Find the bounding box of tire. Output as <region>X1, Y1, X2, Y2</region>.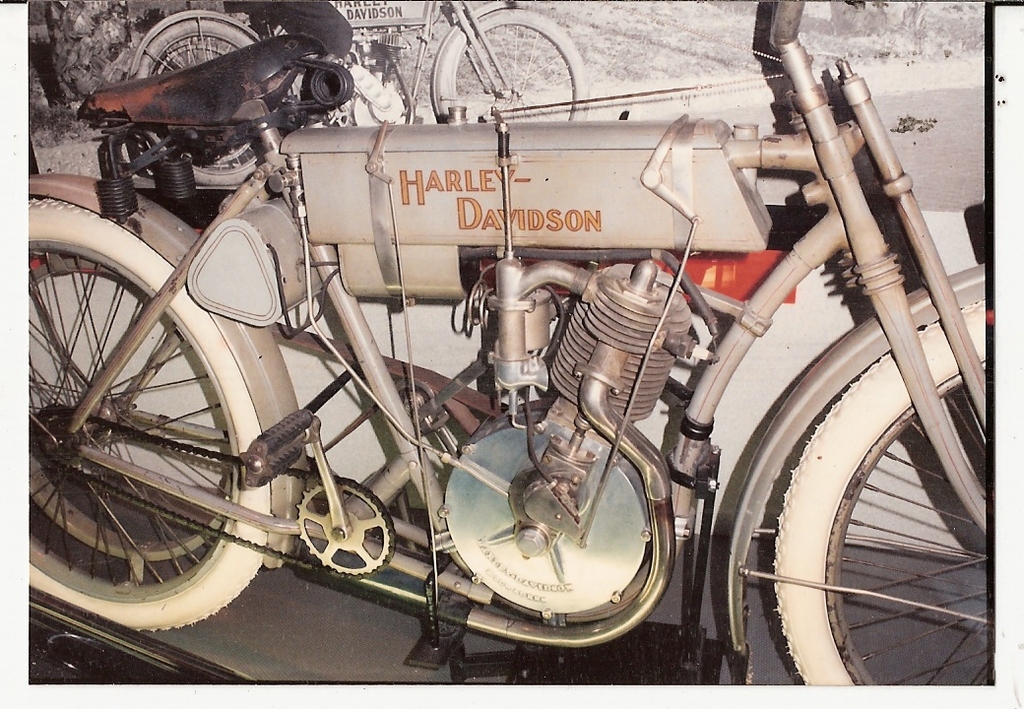
<region>23, 194, 276, 635</region>.
